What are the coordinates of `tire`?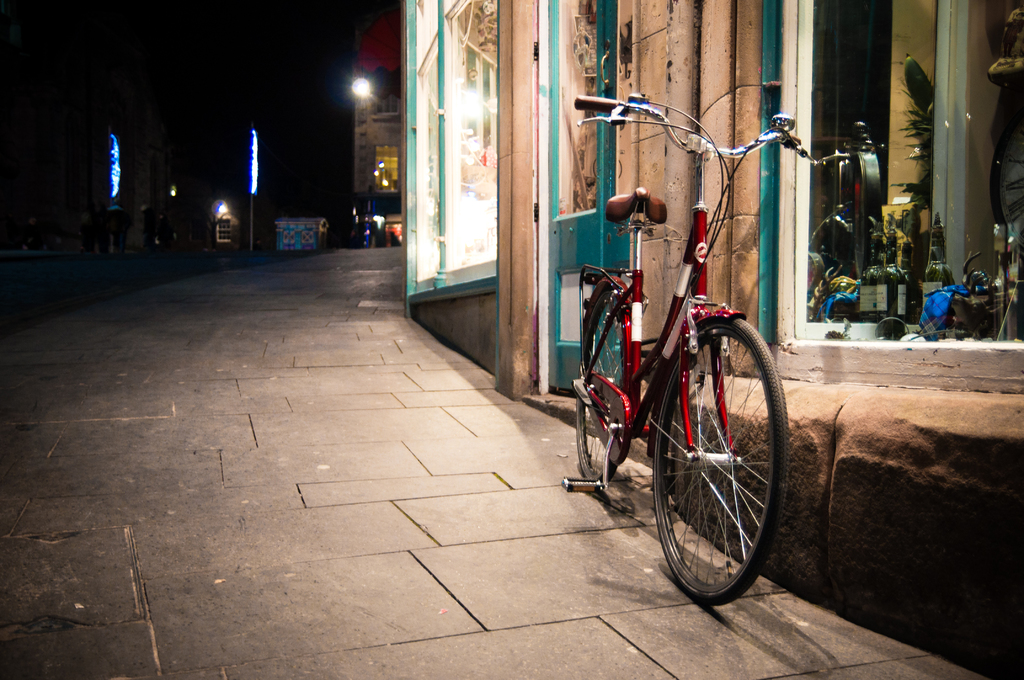
bbox=(659, 307, 787, 613).
